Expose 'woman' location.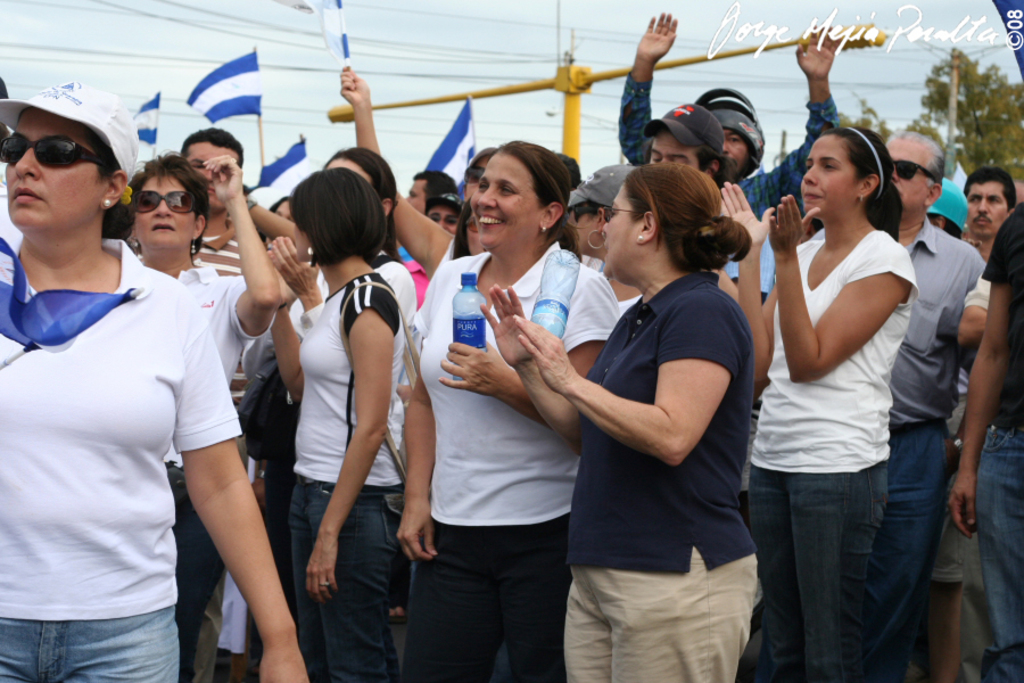
Exposed at Rect(477, 163, 753, 682).
